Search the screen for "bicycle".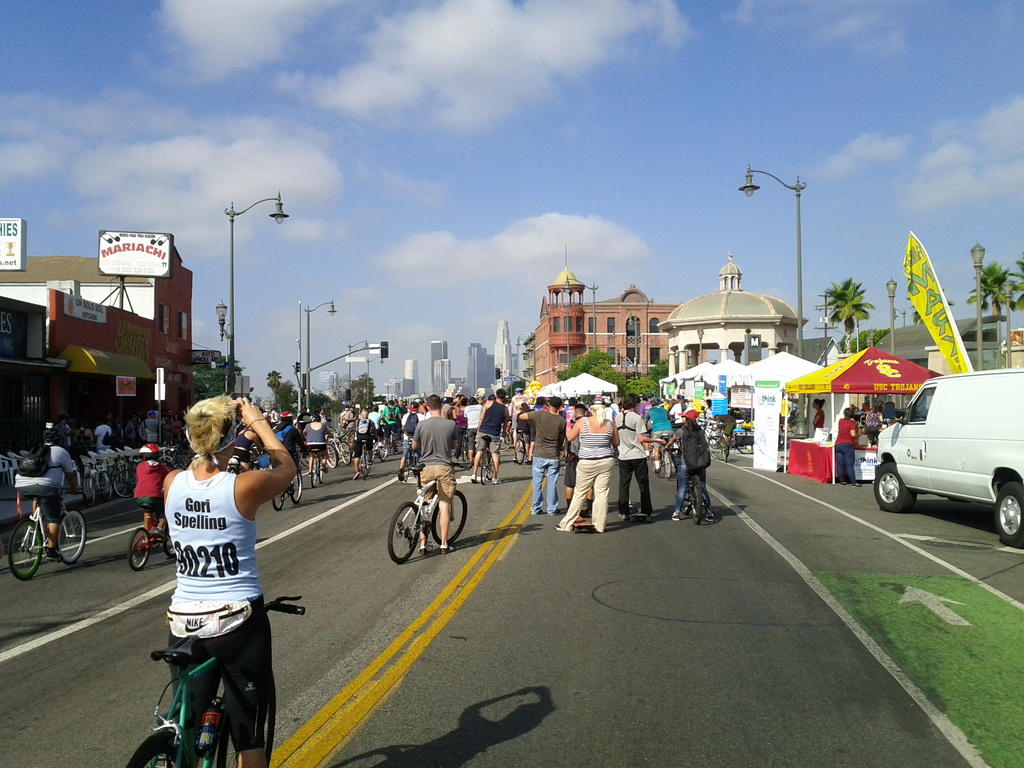
Found at l=707, t=422, r=728, b=470.
